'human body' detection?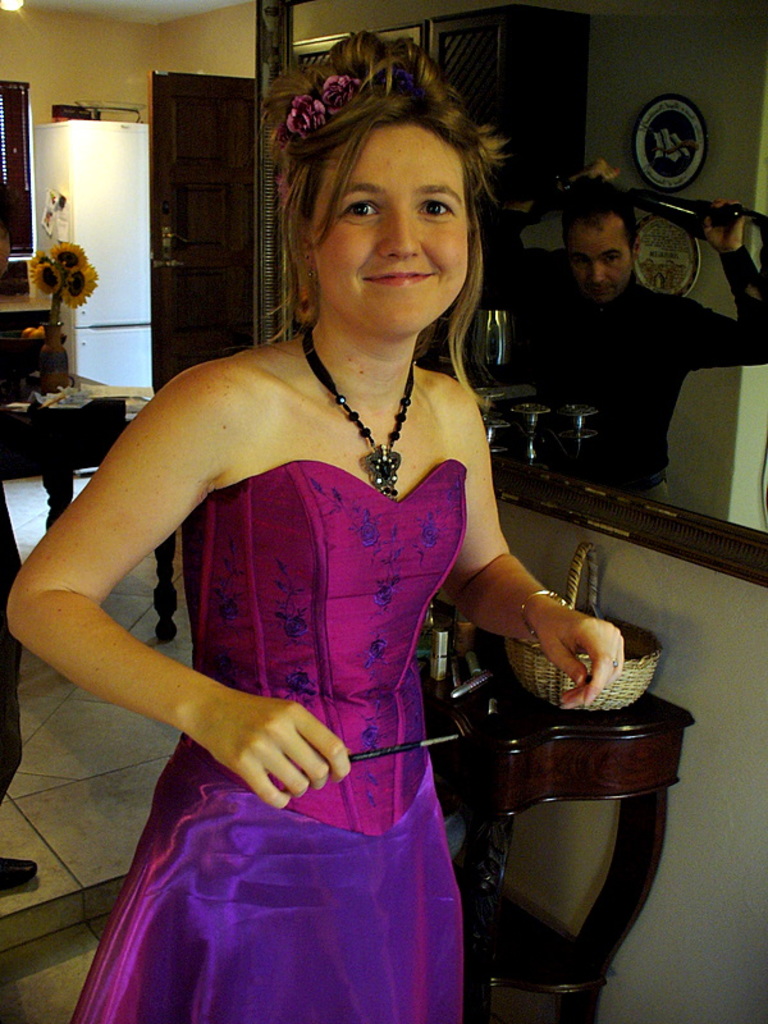
left=472, top=166, right=767, bottom=507
